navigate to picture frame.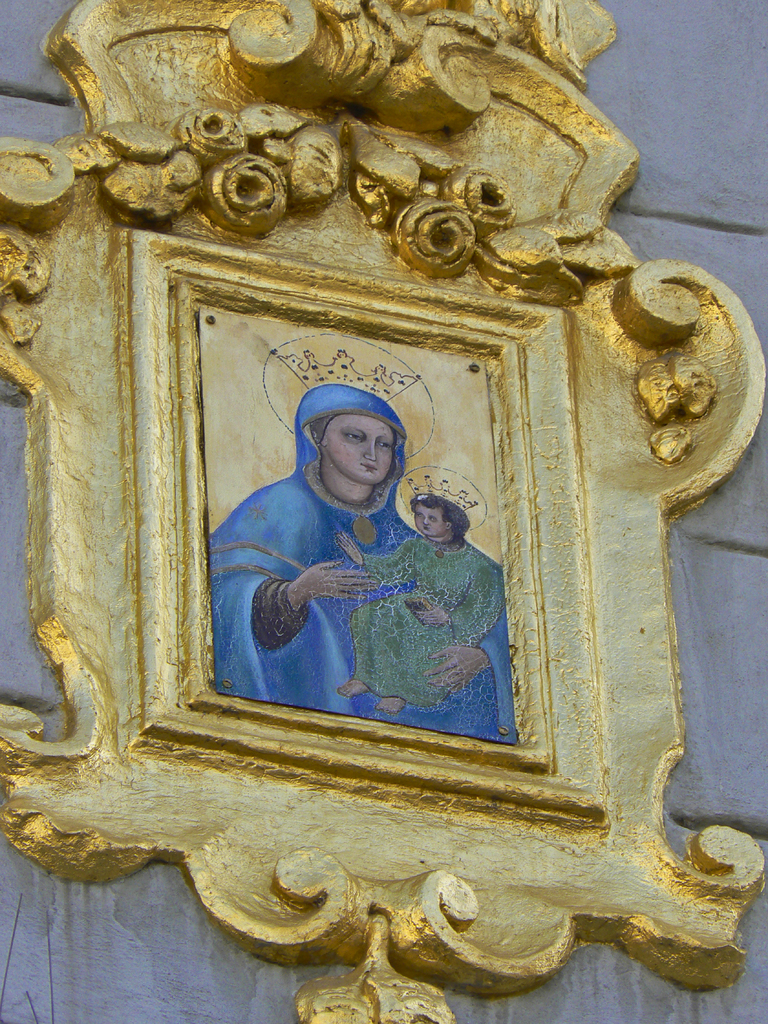
Navigation target: crop(0, 0, 760, 1023).
